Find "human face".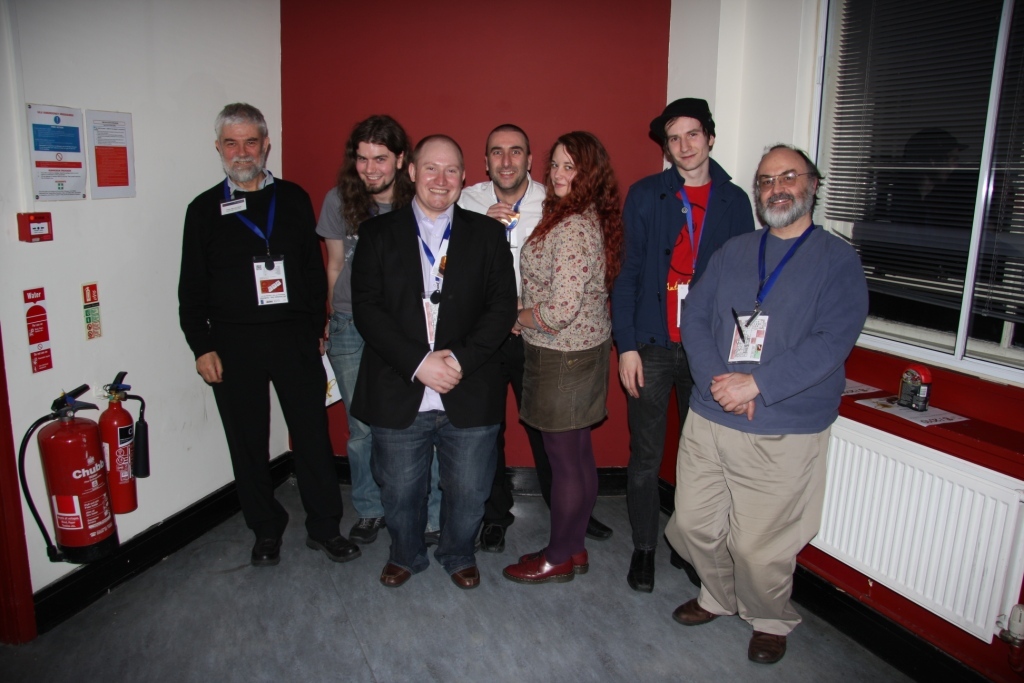
[412,137,464,210].
